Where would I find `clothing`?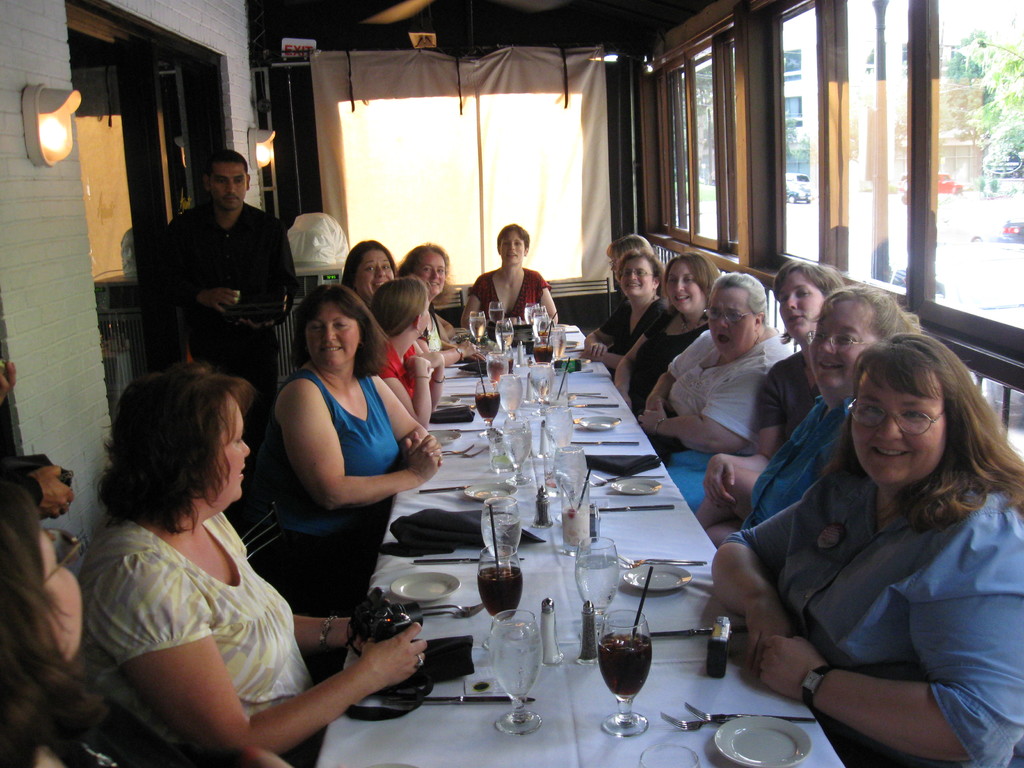
At region(606, 290, 655, 349).
